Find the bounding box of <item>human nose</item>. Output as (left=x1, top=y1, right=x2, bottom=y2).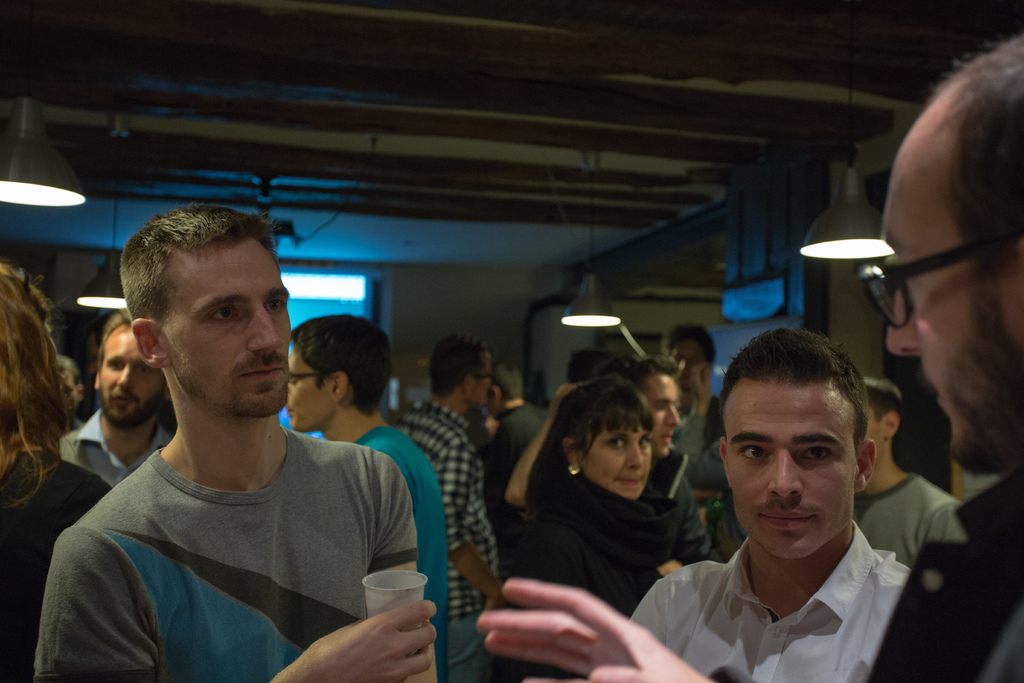
(left=113, top=361, right=133, bottom=394).
